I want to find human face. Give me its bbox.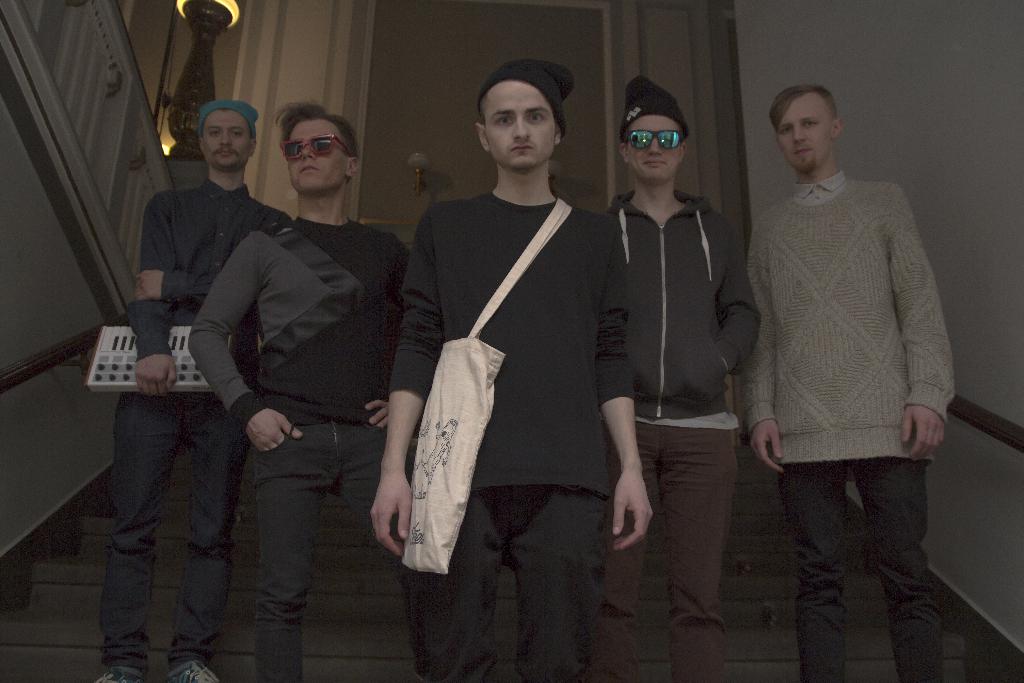
[624, 111, 688, 185].
